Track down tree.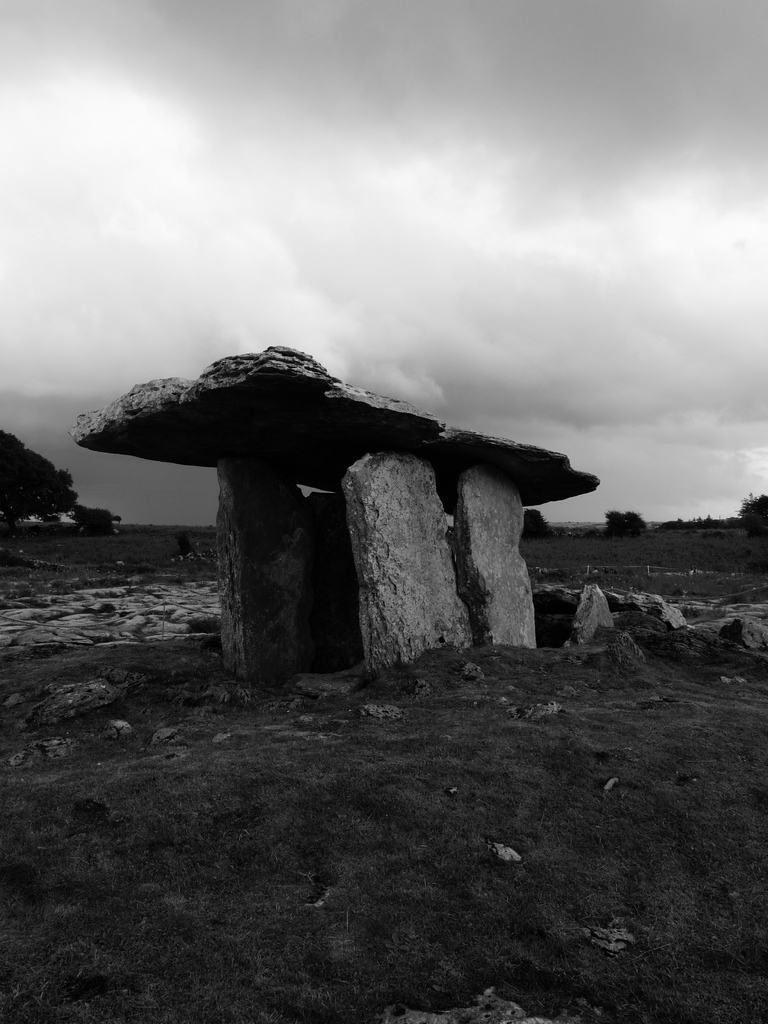
Tracked to (x1=0, y1=419, x2=82, y2=527).
